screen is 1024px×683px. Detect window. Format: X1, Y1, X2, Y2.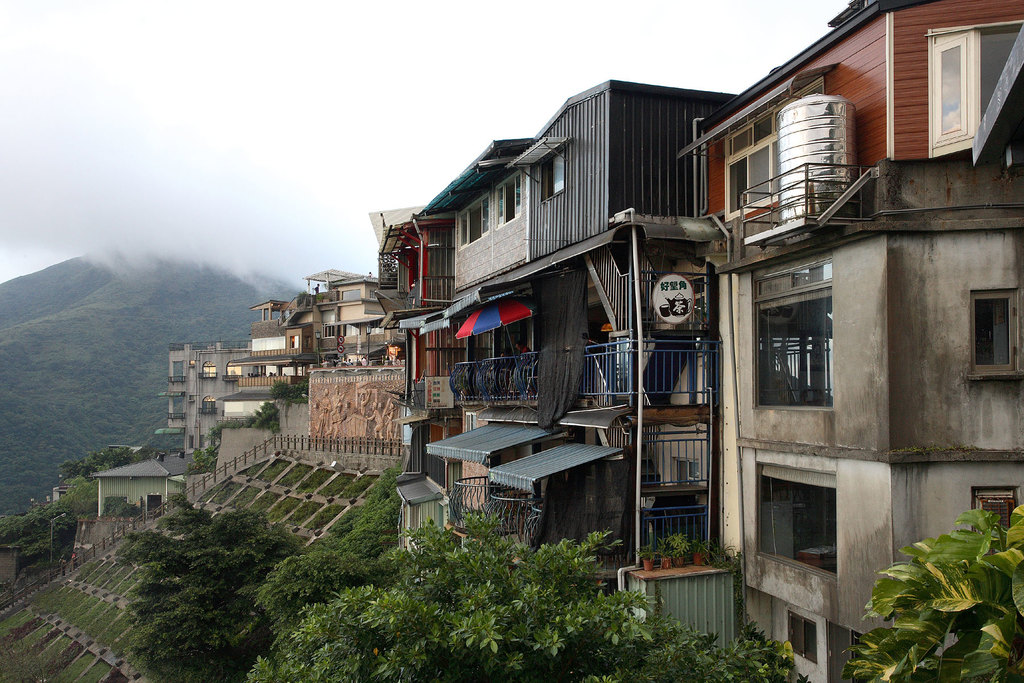
186, 436, 194, 448.
